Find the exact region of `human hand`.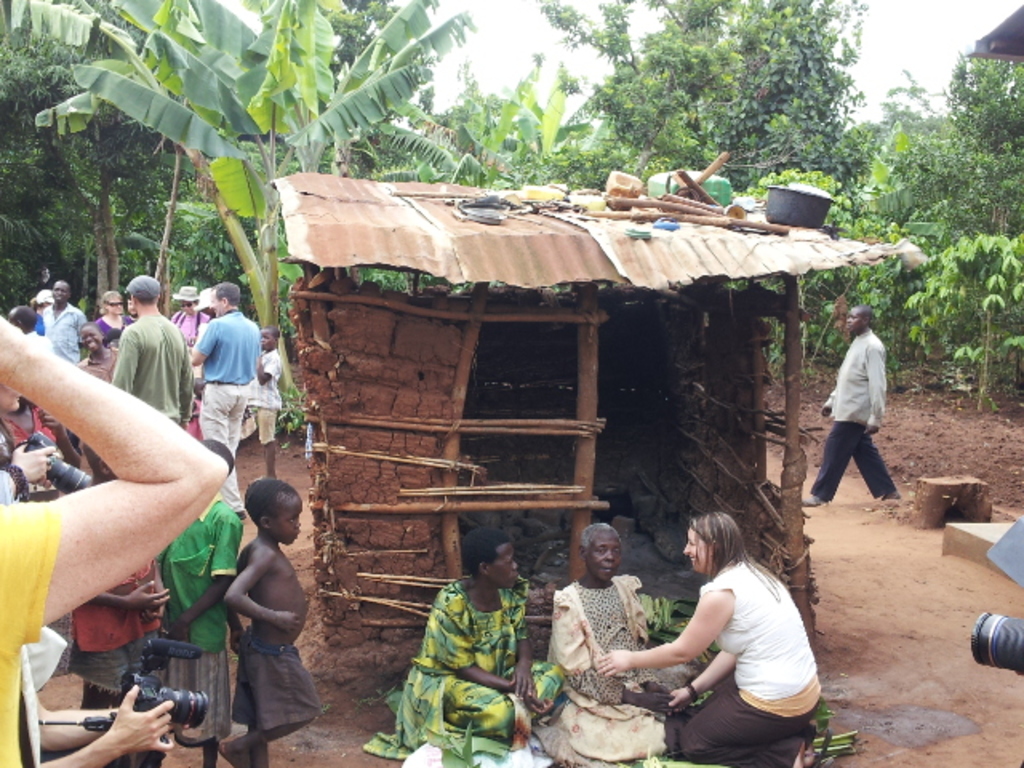
Exact region: x1=821, y1=406, x2=832, y2=421.
